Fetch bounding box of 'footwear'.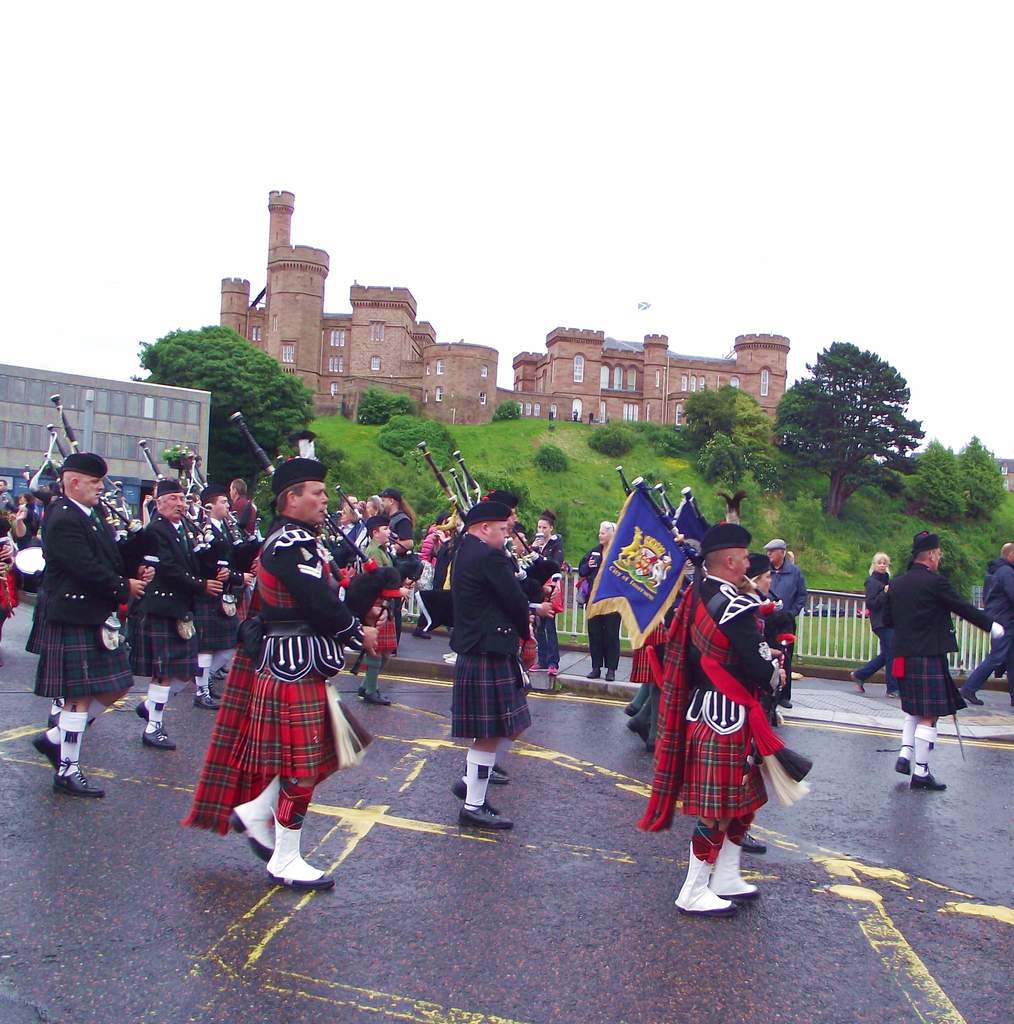
Bbox: l=742, t=827, r=770, b=853.
